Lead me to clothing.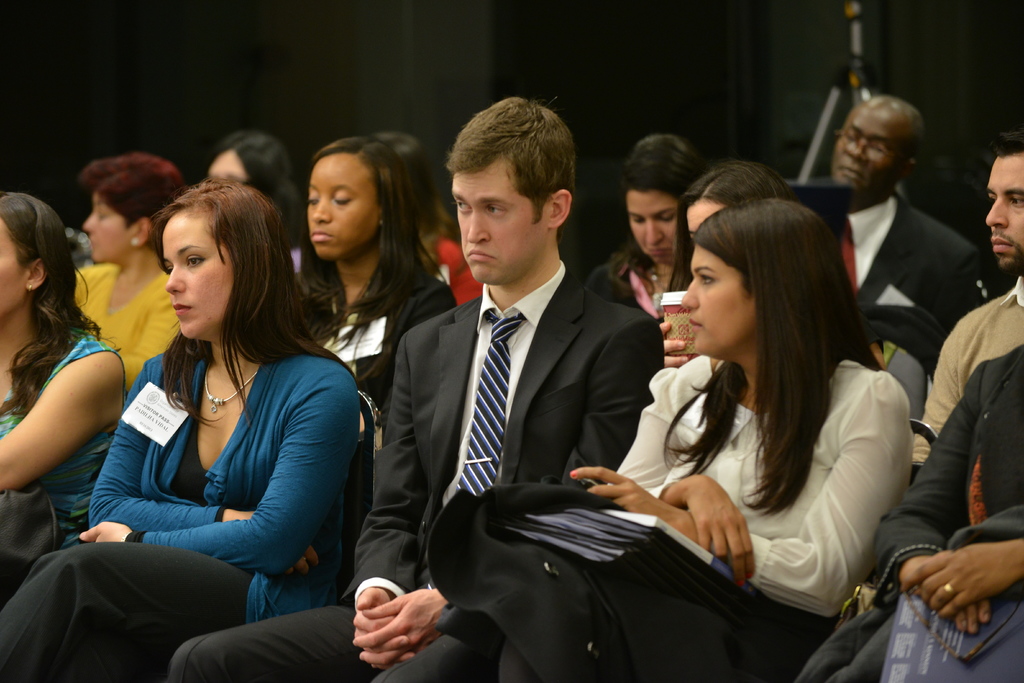
Lead to <bbox>606, 336, 935, 591</bbox>.
